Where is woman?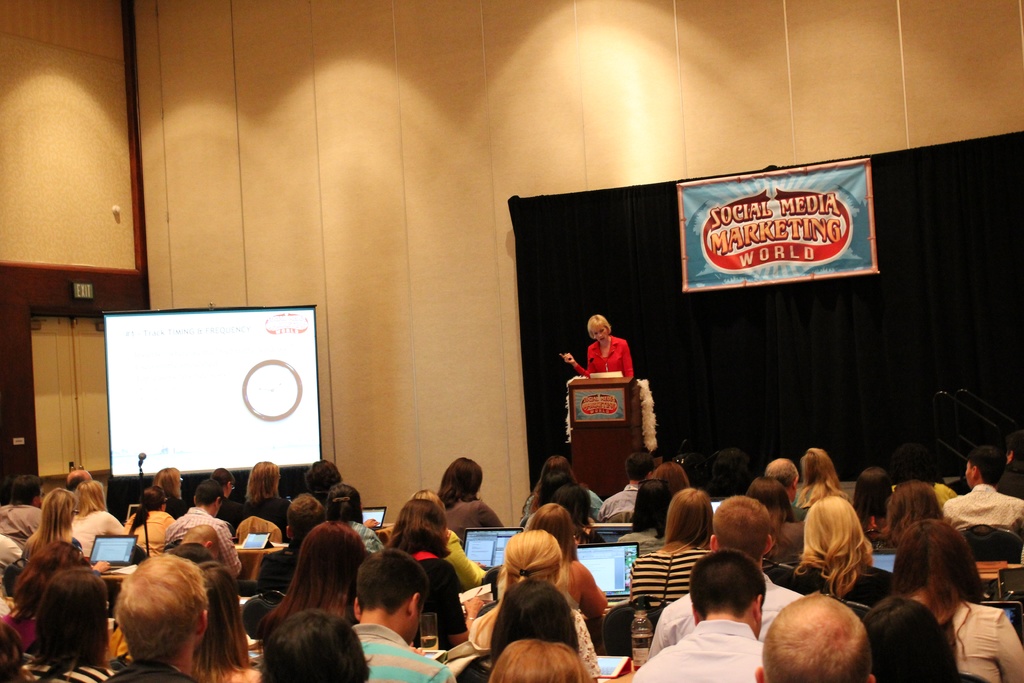
<bbox>774, 491, 895, 611</bbox>.
